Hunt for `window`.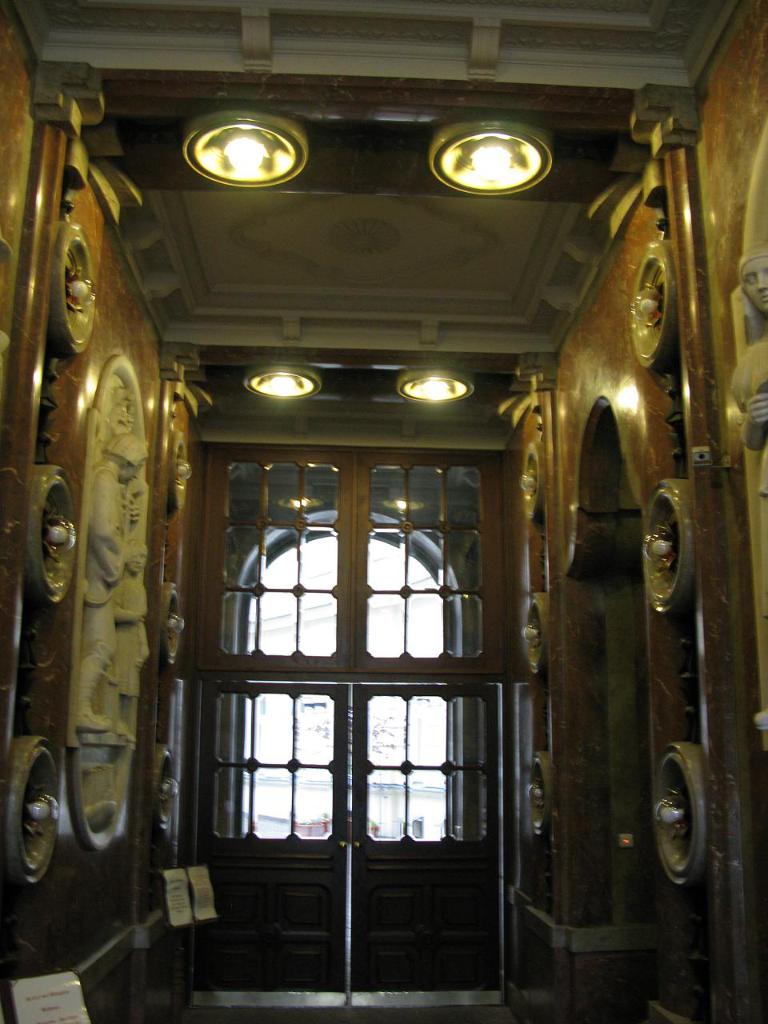
Hunted down at [x1=202, y1=394, x2=538, y2=908].
